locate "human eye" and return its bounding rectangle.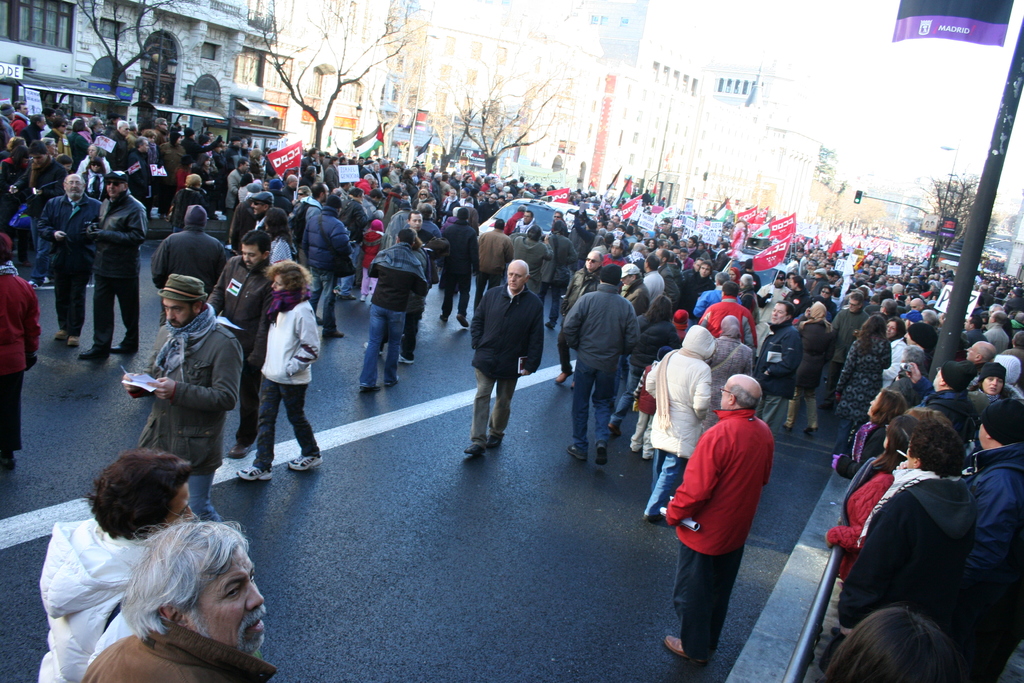
[left=985, top=376, right=993, bottom=383].
